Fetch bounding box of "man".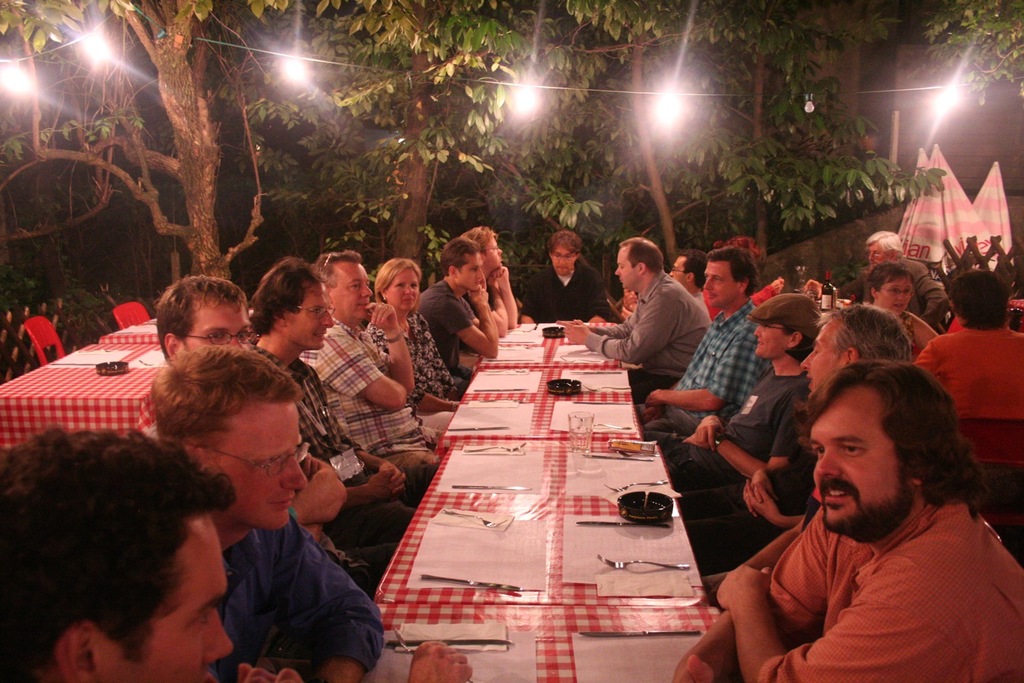
Bbox: [304, 247, 457, 507].
